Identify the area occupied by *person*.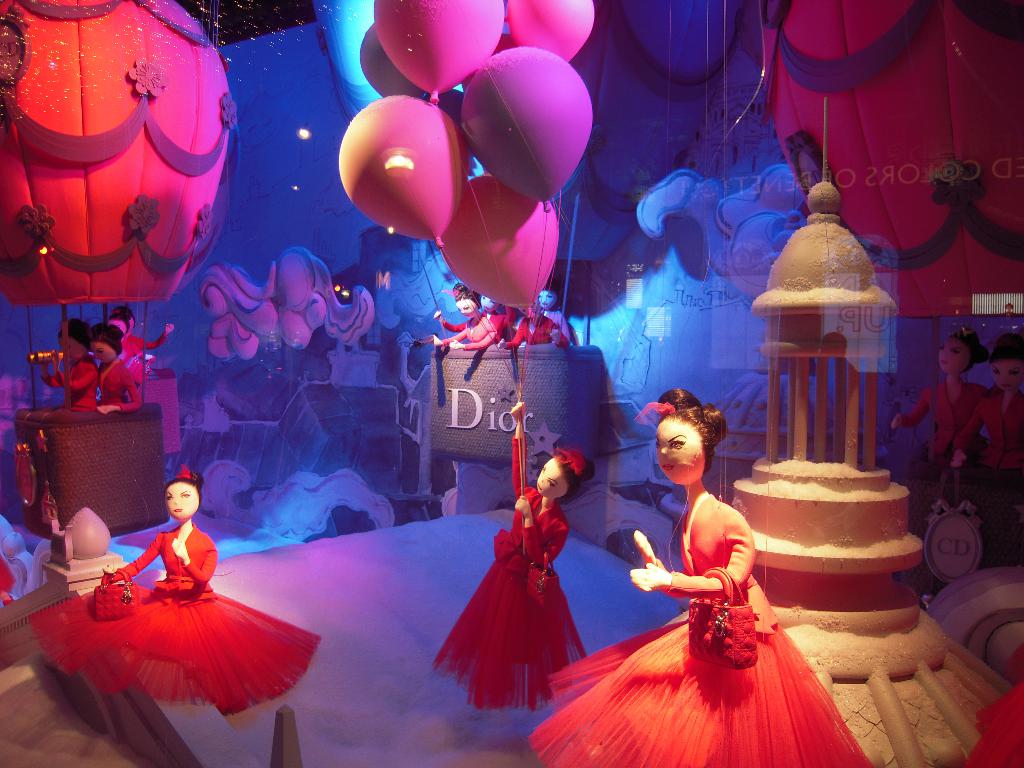
Area: {"x1": 432, "y1": 394, "x2": 586, "y2": 717}.
